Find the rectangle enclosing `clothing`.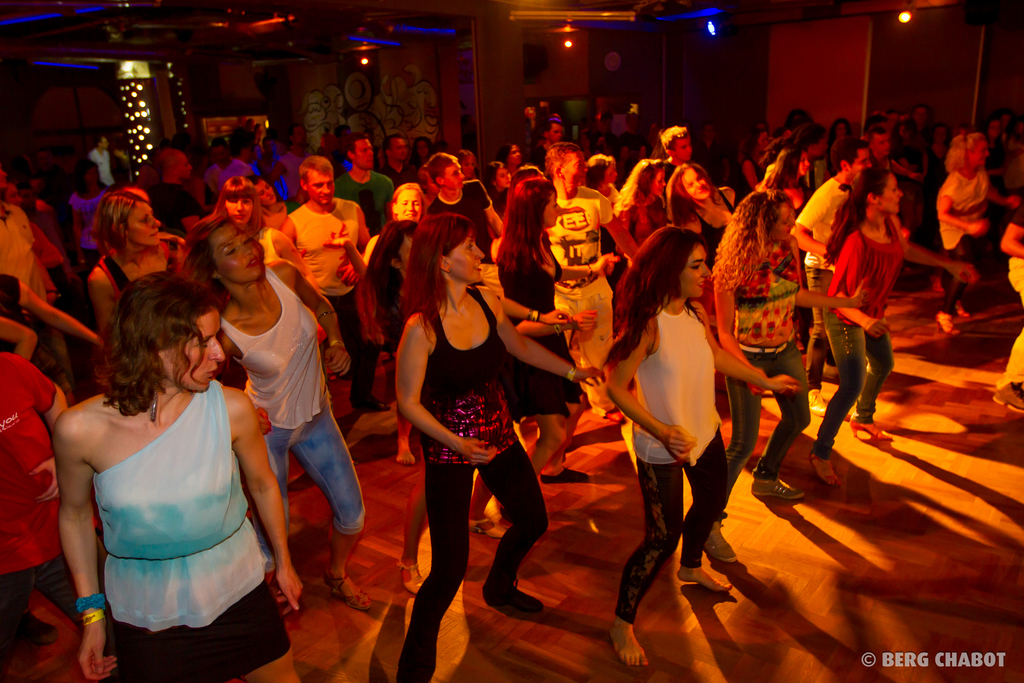
Rect(334, 170, 393, 236).
